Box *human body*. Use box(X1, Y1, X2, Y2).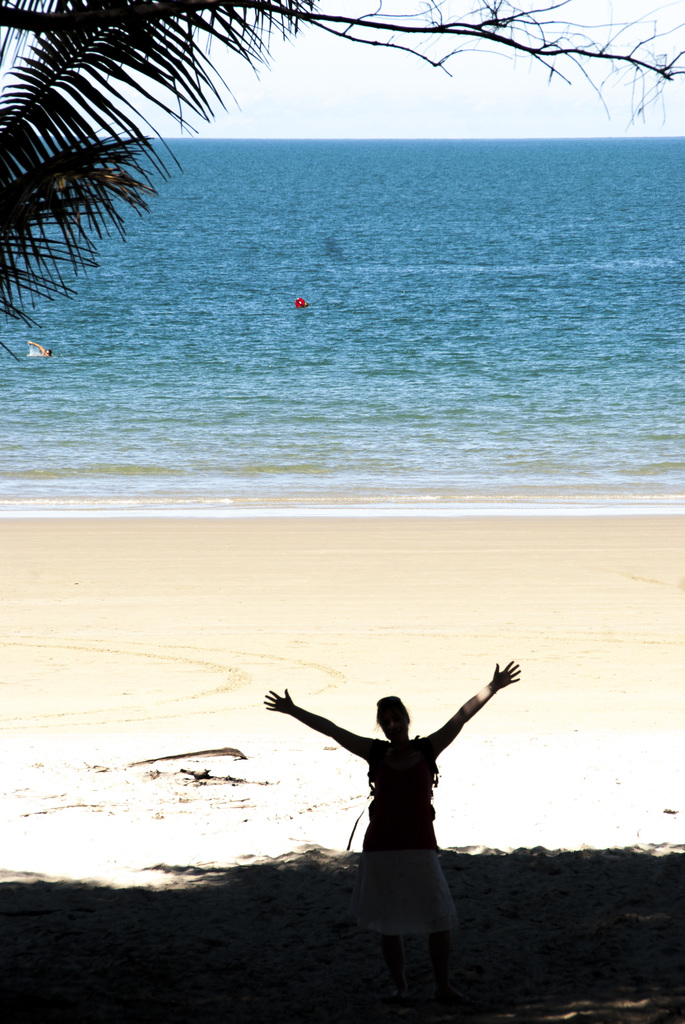
box(265, 657, 522, 851).
